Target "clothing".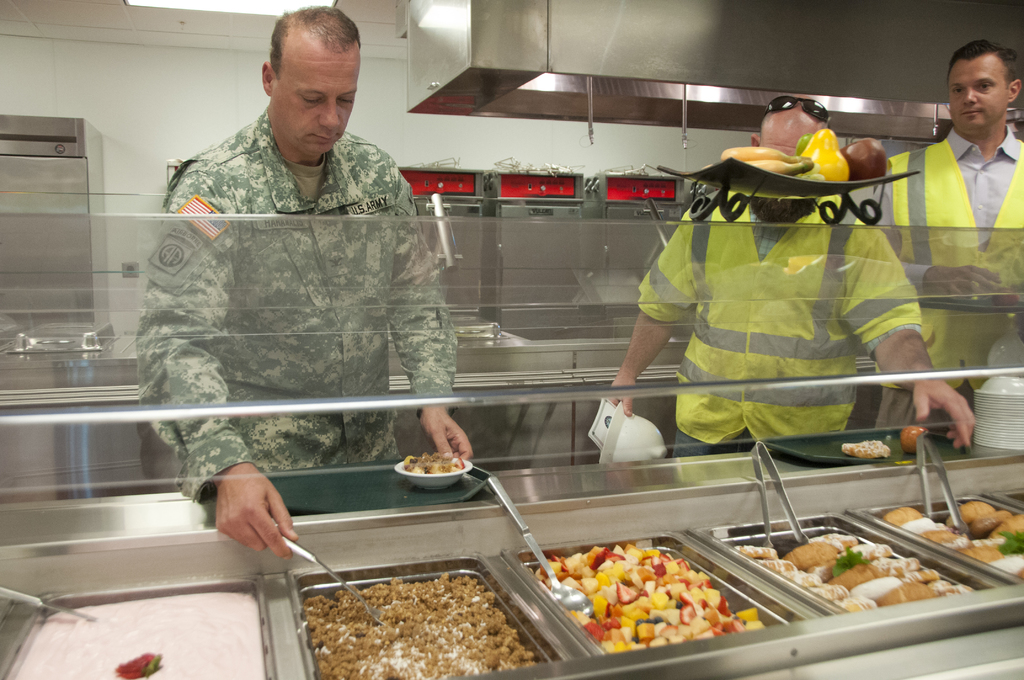
Target region: BBox(860, 125, 1023, 429).
